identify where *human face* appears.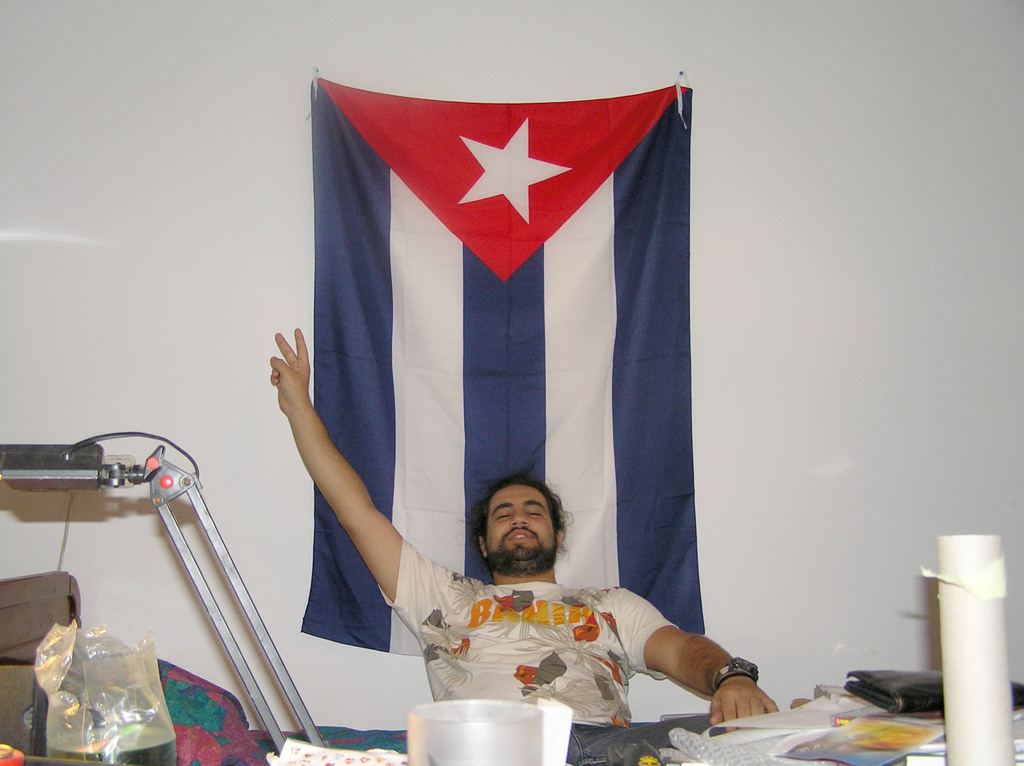
Appears at bbox=(479, 484, 558, 563).
